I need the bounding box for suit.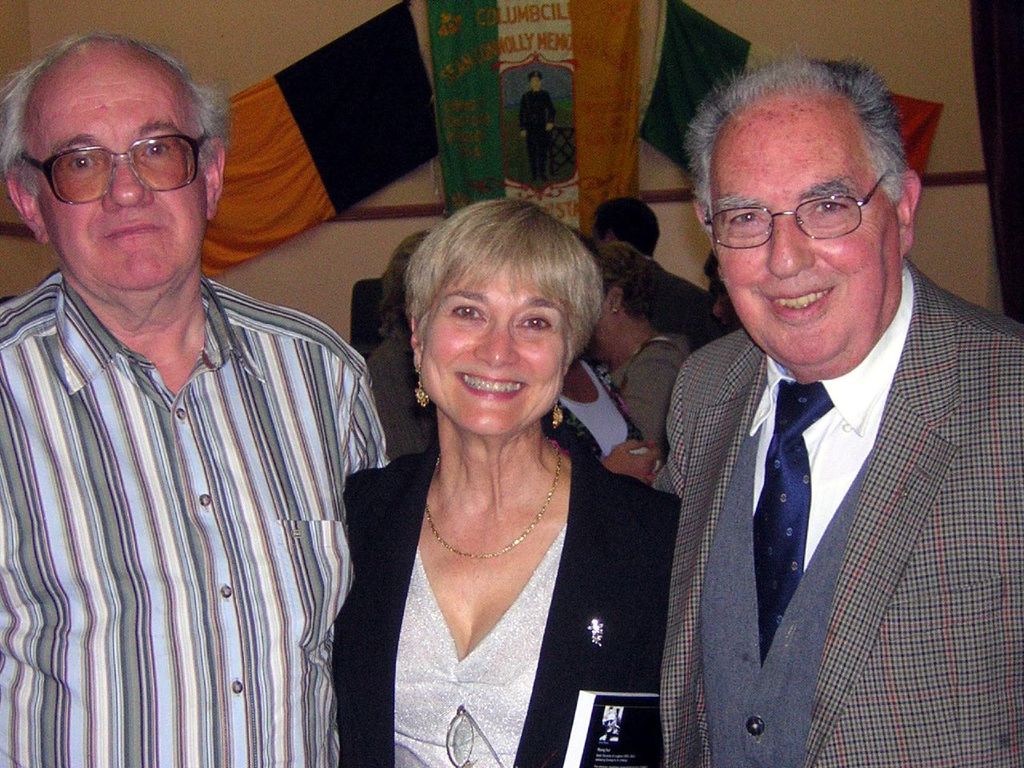
Here it is: bbox=[343, 436, 683, 767].
